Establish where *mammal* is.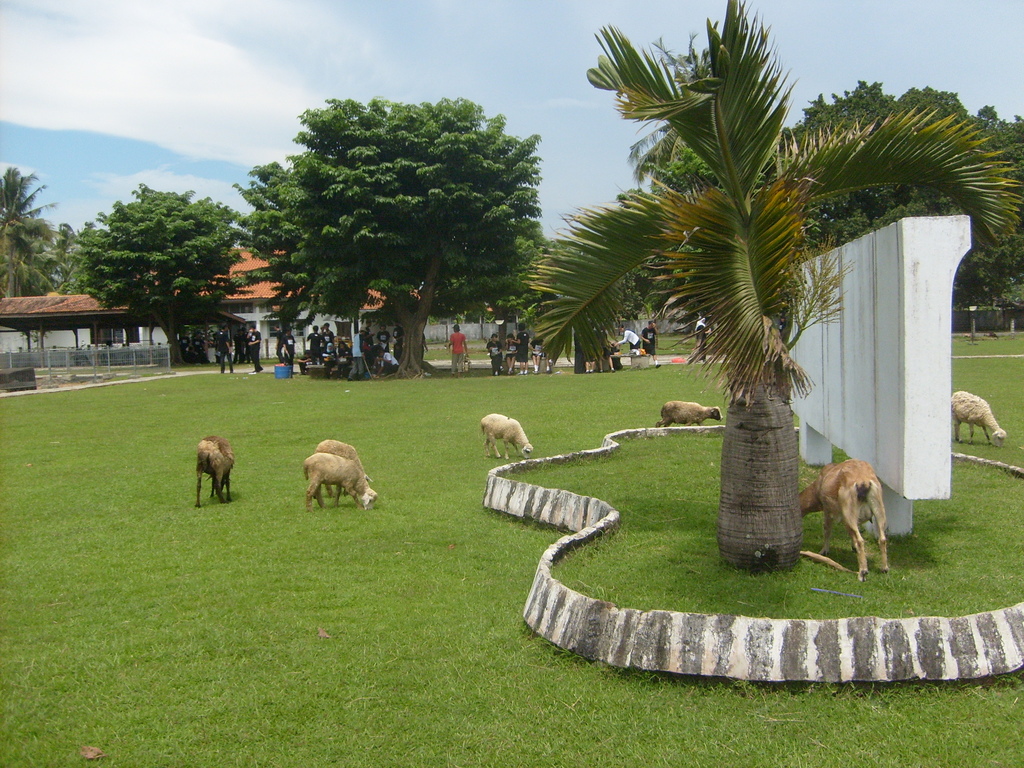
Established at 799 461 902 584.
